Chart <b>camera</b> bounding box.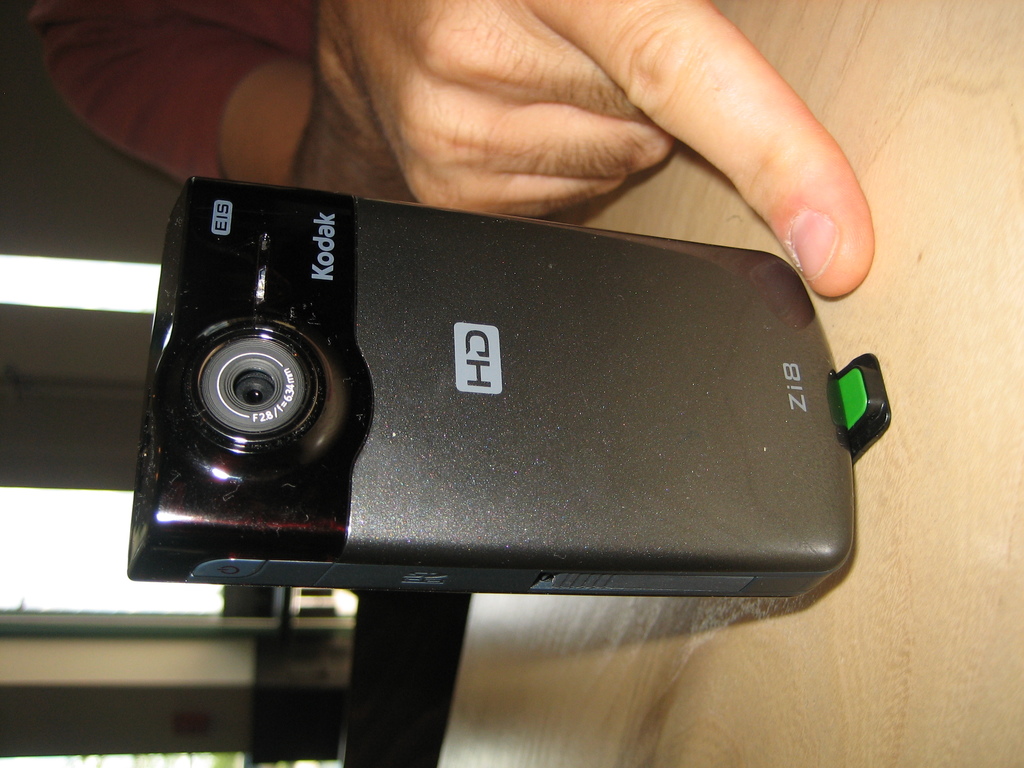
Charted: {"left": 128, "top": 180, "right": 891, "bottom": 600}.
